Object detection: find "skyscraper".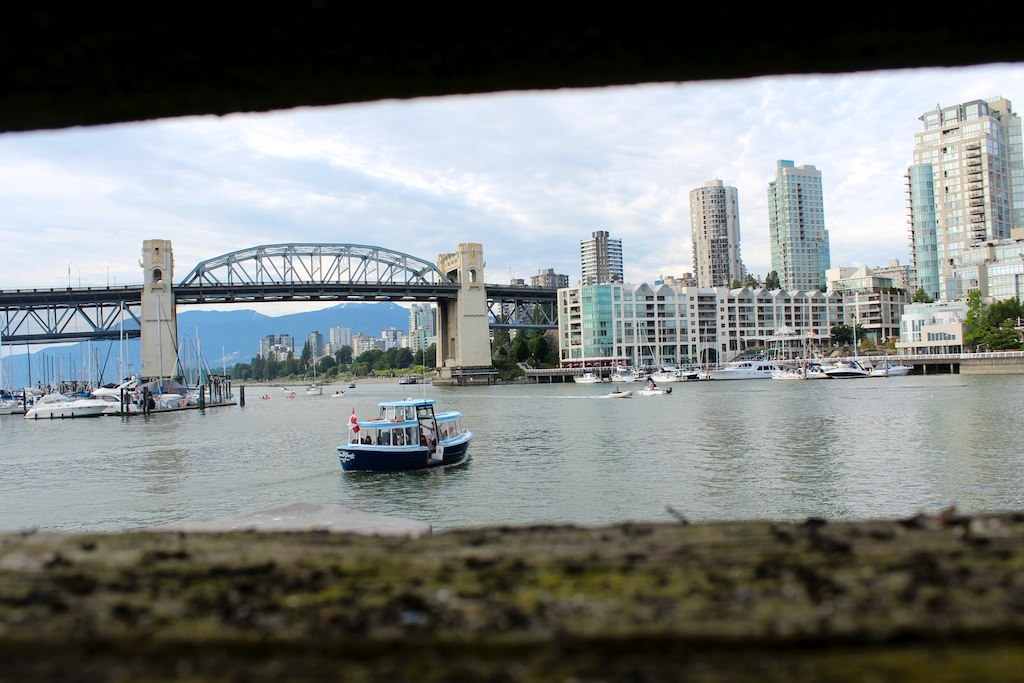
bbox=(892, 90, 1015, 335).
